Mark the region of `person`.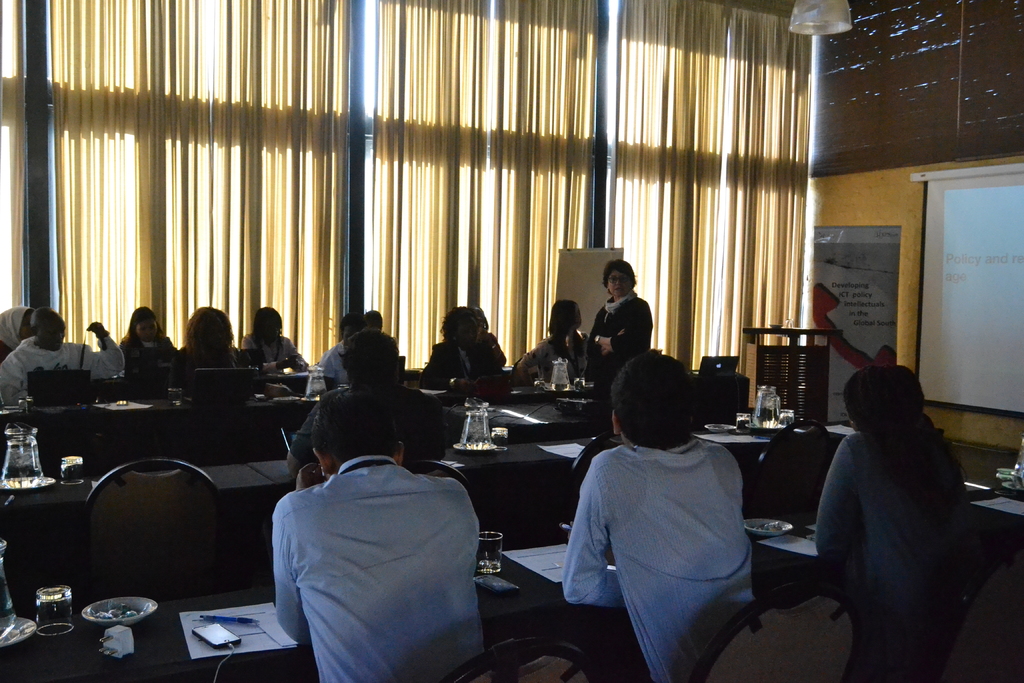
Region: (left=116, top=306, right=179, bottom=370).
